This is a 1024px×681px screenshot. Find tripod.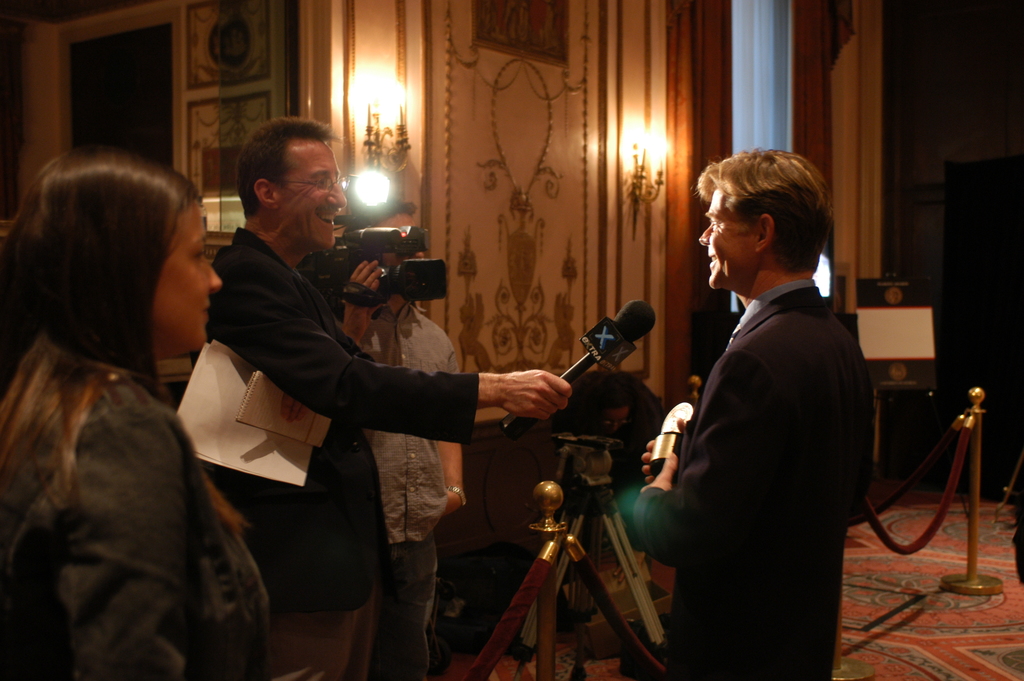
Bounding box: 485 448 663 680.
